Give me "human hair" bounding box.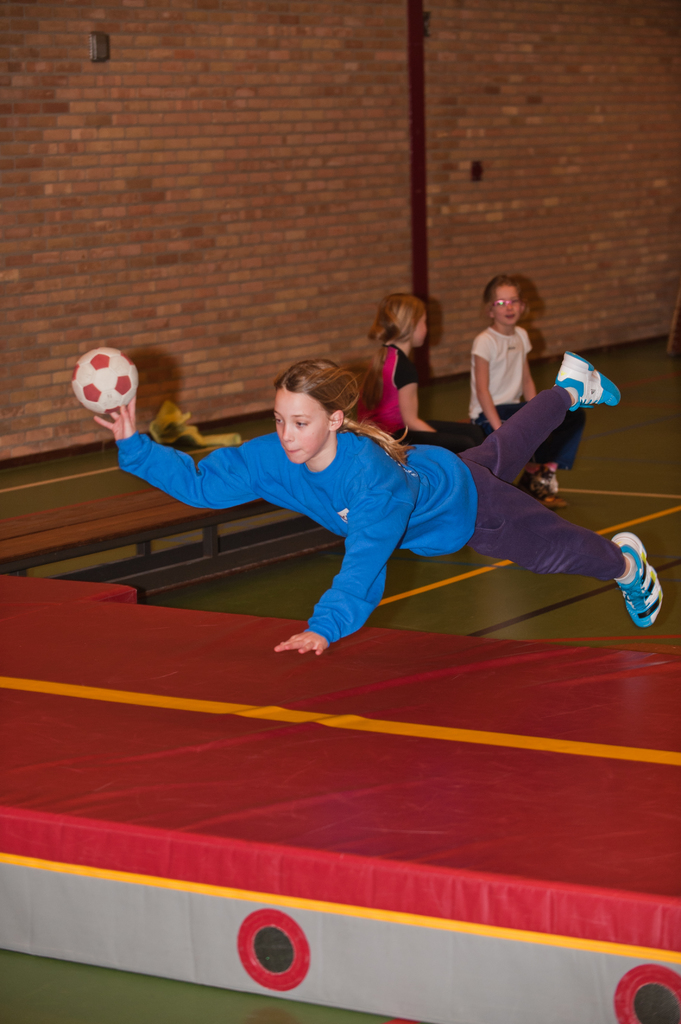
box=[275, 356, 422, 469].
